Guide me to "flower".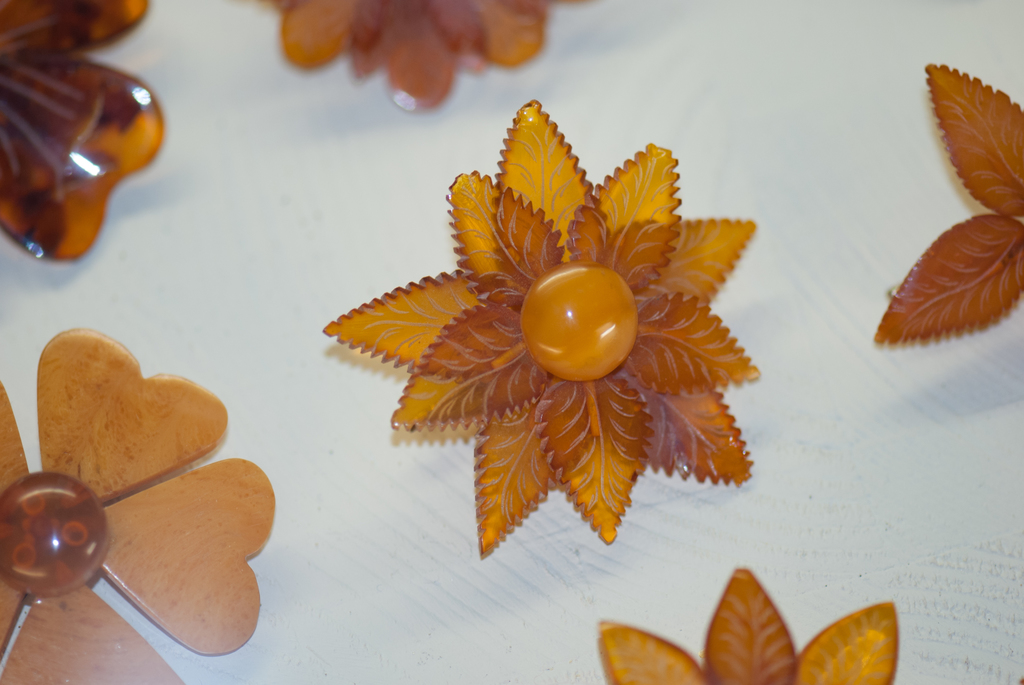
Guidance: l=252, t=0, r=545, b=113.
